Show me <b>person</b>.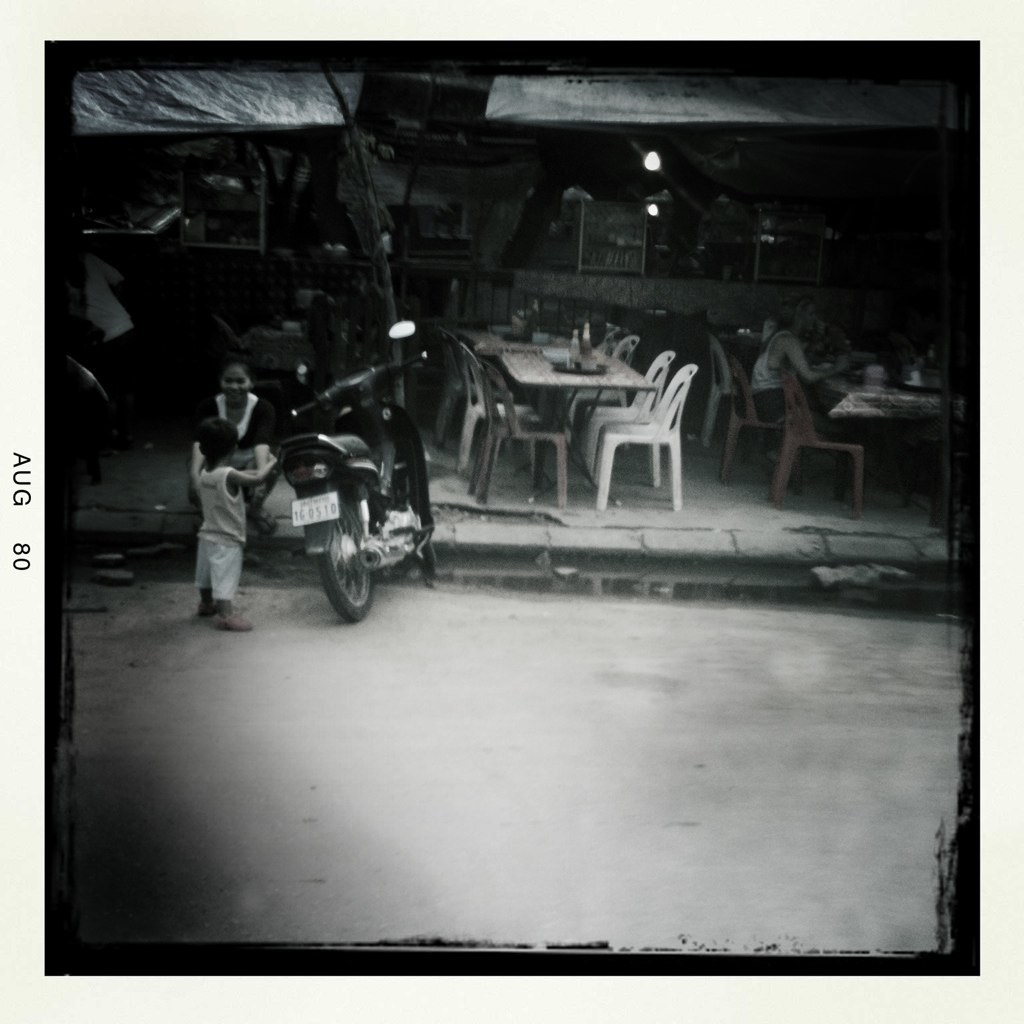
<b>person</b> is here: (189,356,276,537).
